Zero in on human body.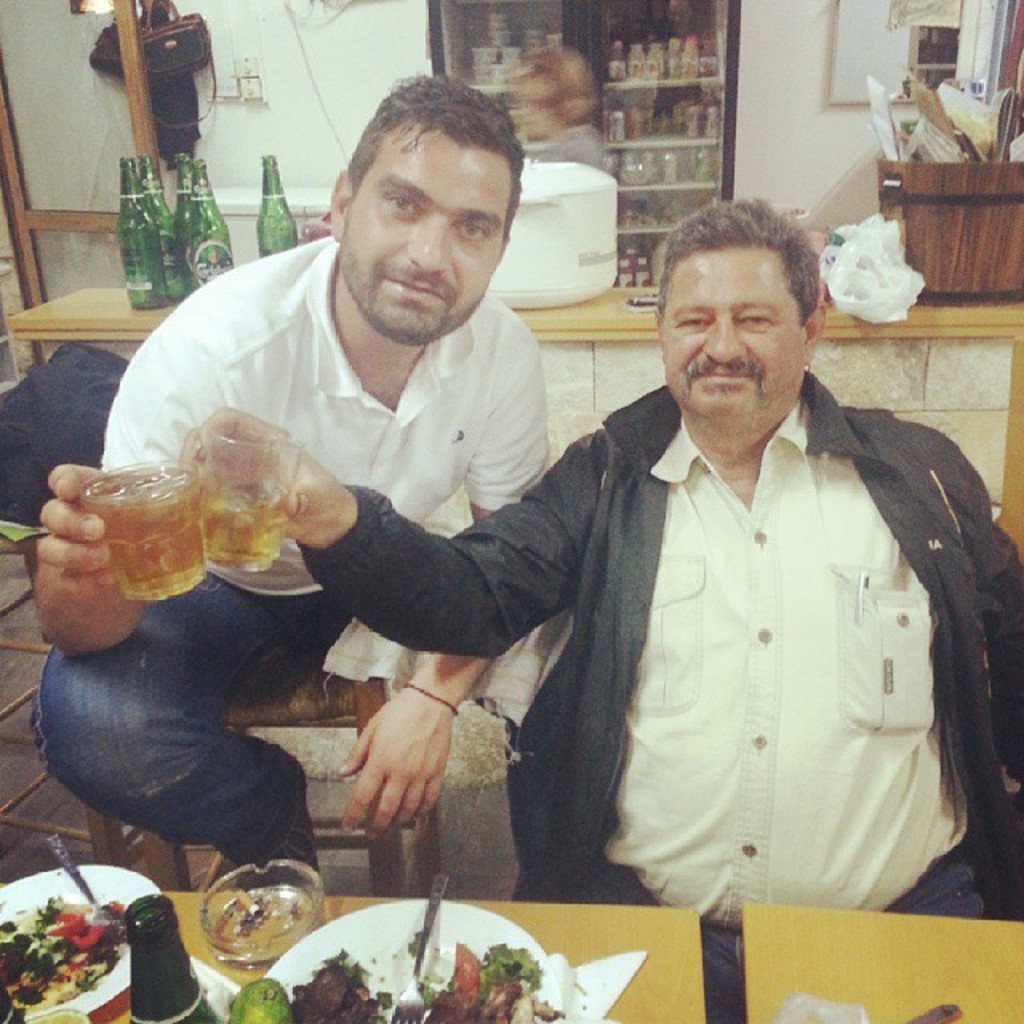
Zeroed in: x1=187, y1=197, x2=1022, y2=1022.
